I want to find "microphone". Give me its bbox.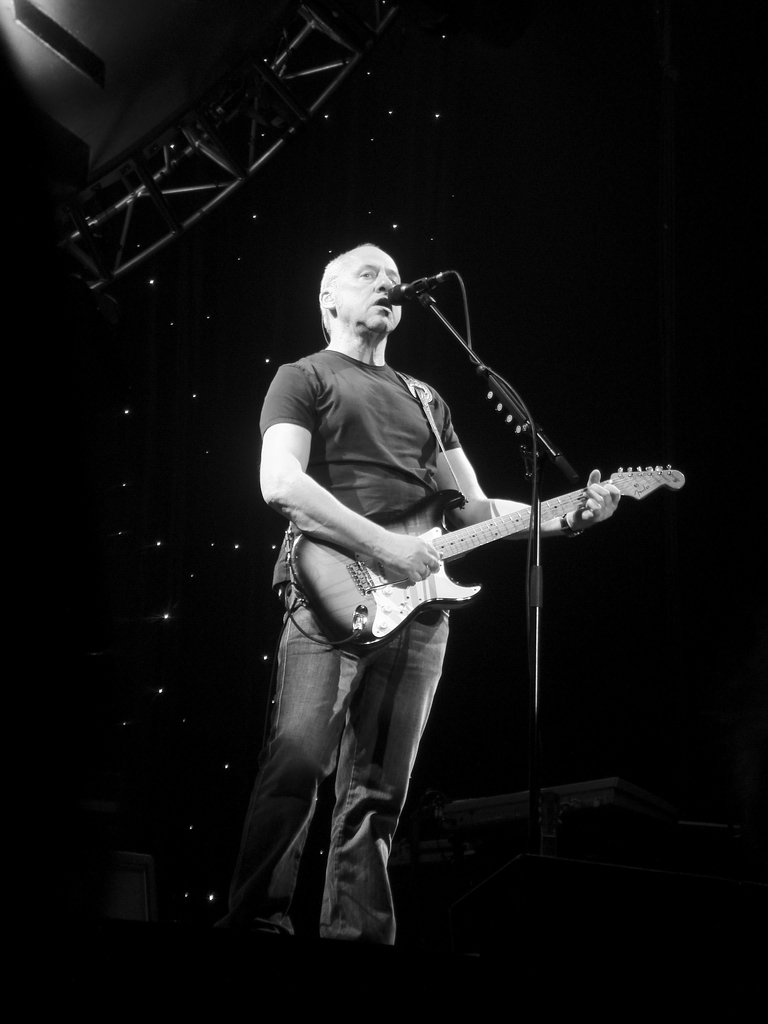
bbox(390, 265, 483, 362).
